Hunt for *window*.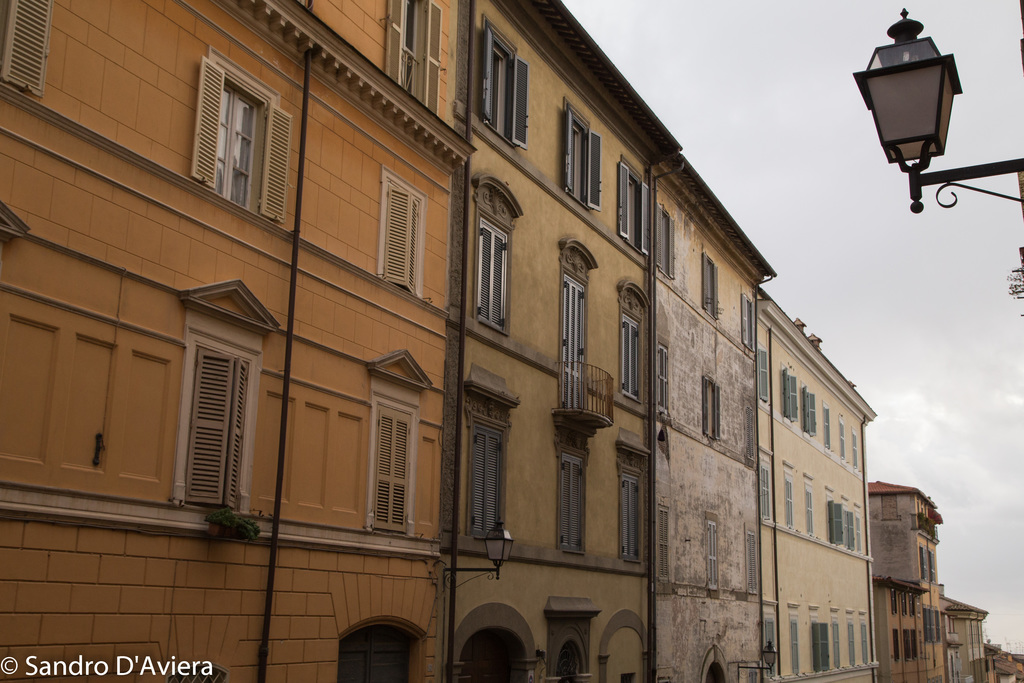
Hunted down at {"x1": 658, "y1": 345, "x2": 668, "y2": 413}.
